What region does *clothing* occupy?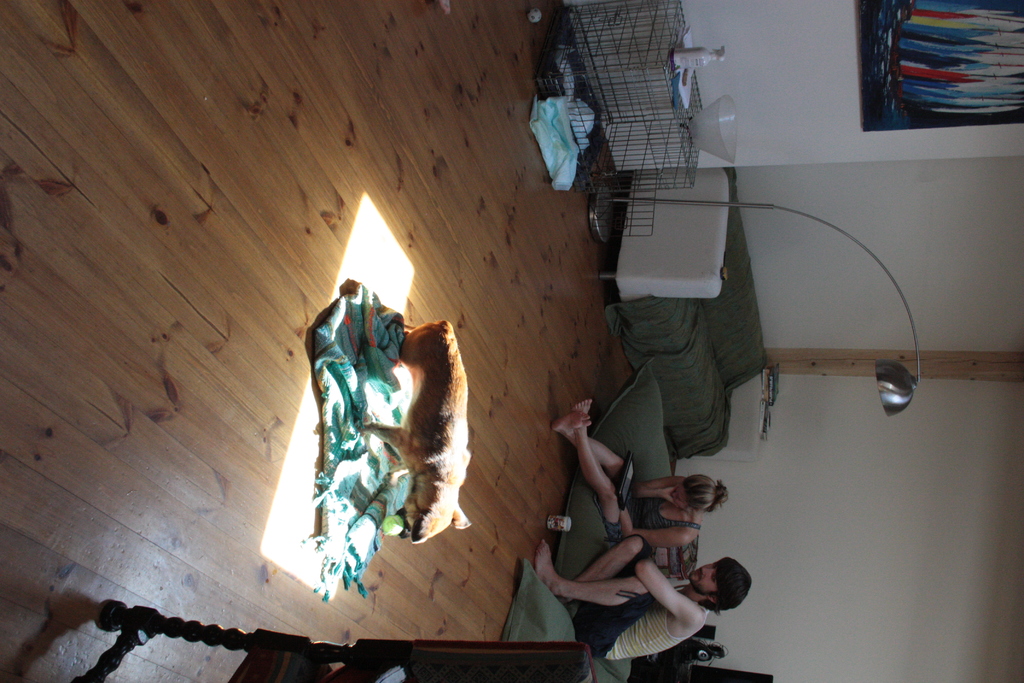
(572, 534, 708, 657).
